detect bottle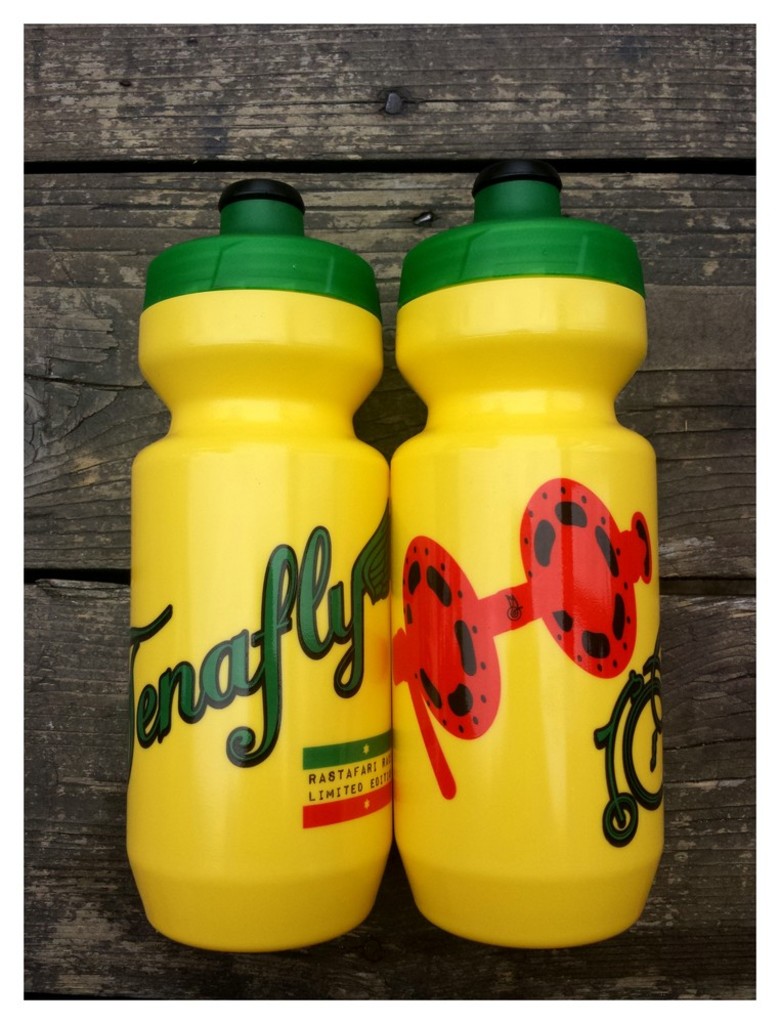
x1=130, y1=177, x2=399, y2=956
